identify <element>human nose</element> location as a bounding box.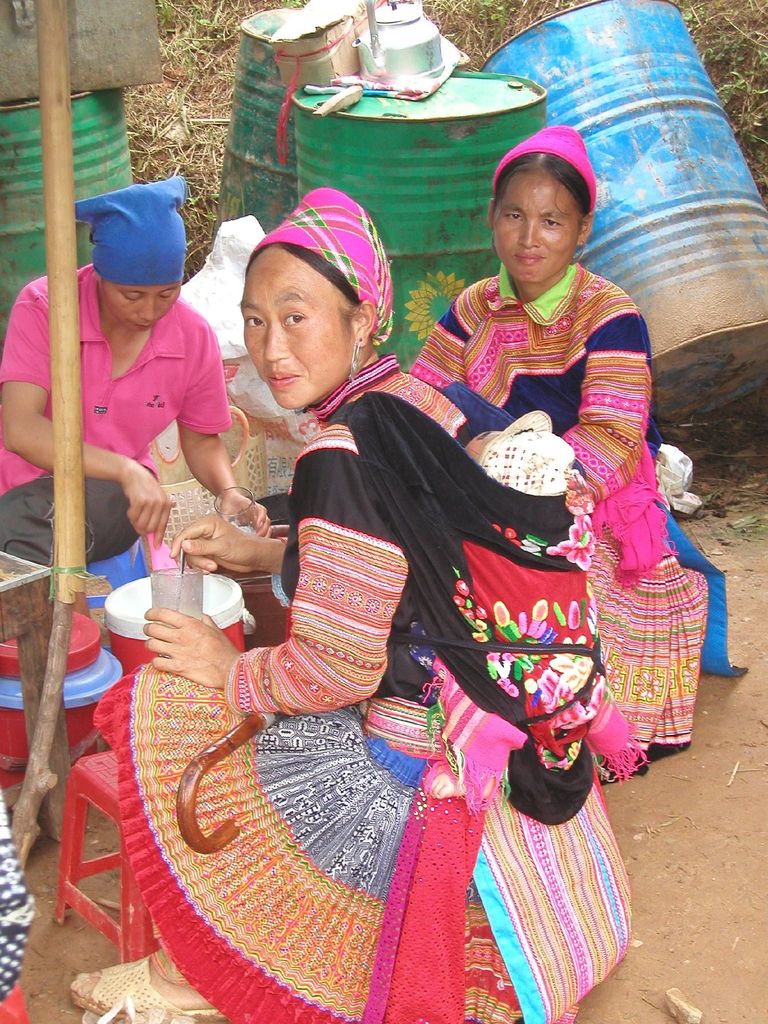
140, 293, 161, 323.
